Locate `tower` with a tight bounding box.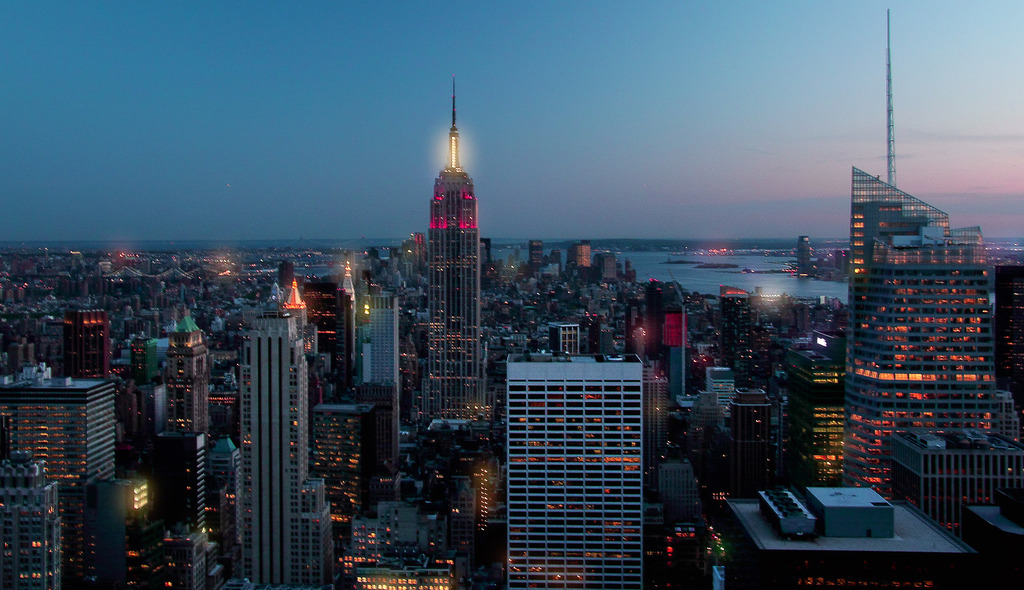
368,295,396,432.
